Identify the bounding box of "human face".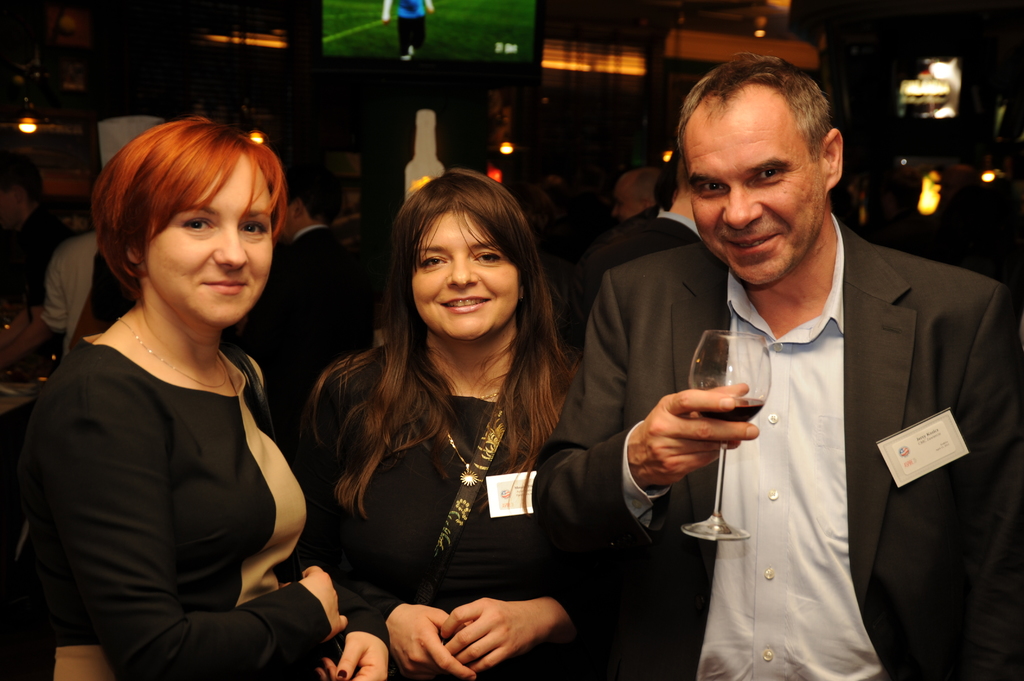
bbox=(687, 100, 825, 282).
